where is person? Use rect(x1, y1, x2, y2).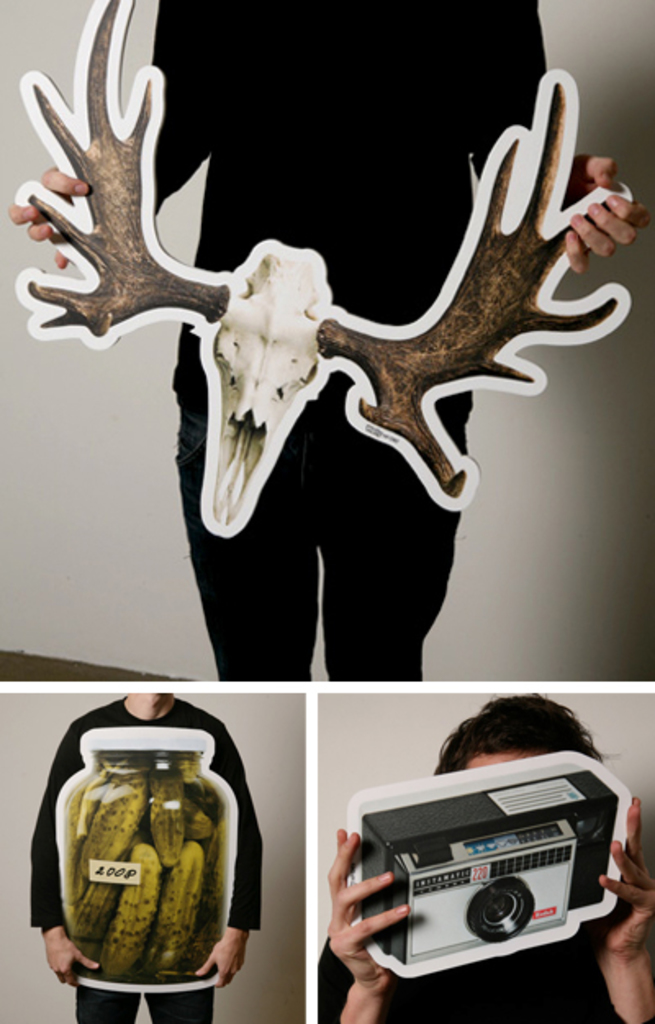
rect(25, 700, 267, 1022).
